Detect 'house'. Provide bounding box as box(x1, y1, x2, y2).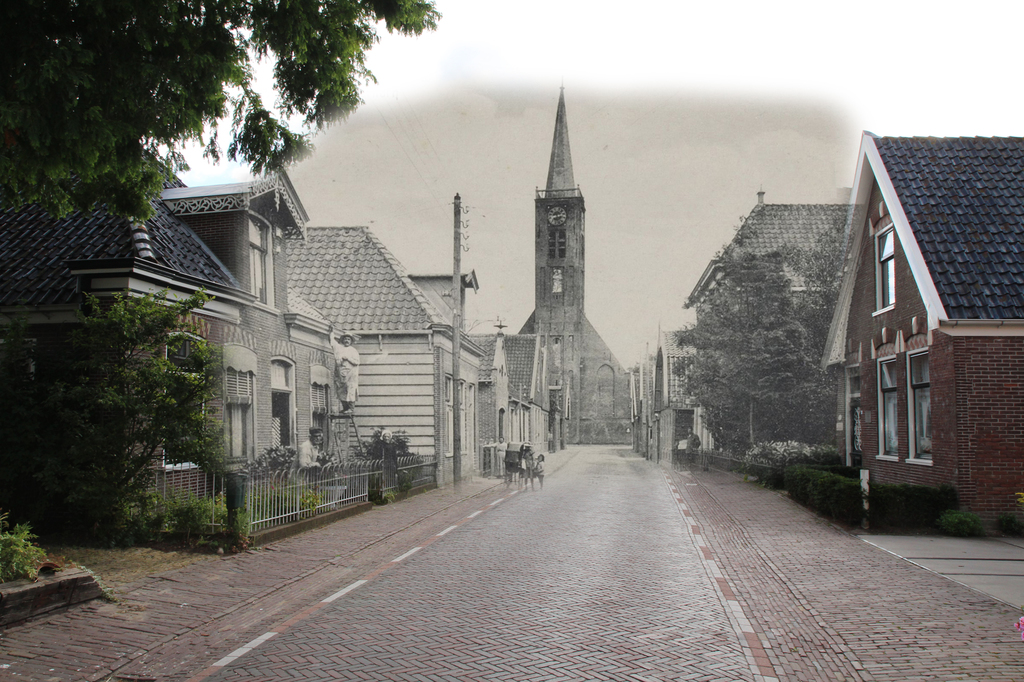
box(669, 187, 854, 473).
